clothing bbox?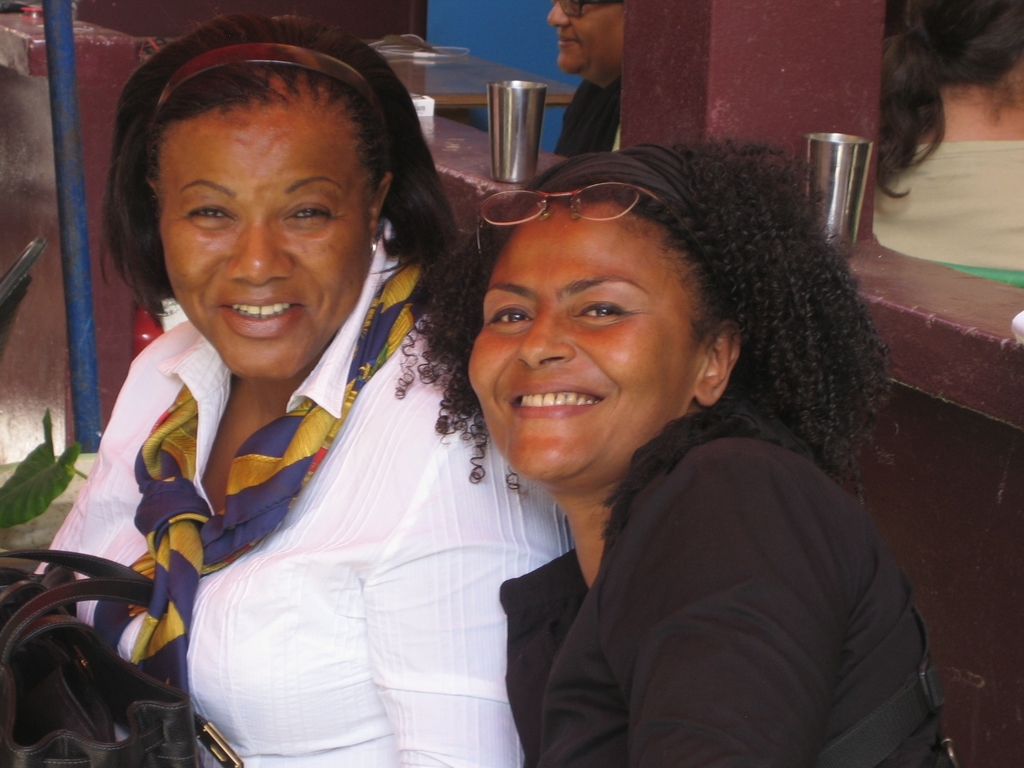
(left=25, top=220, right=577, bottom=767)
